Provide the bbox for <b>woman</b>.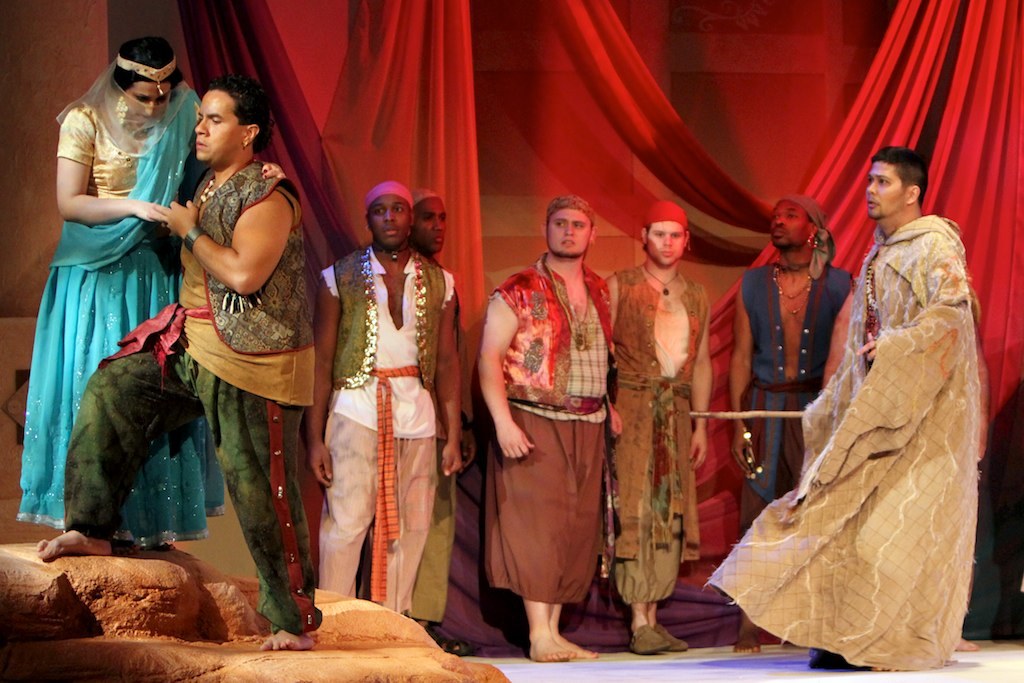
(70, 59, 259, 576).
